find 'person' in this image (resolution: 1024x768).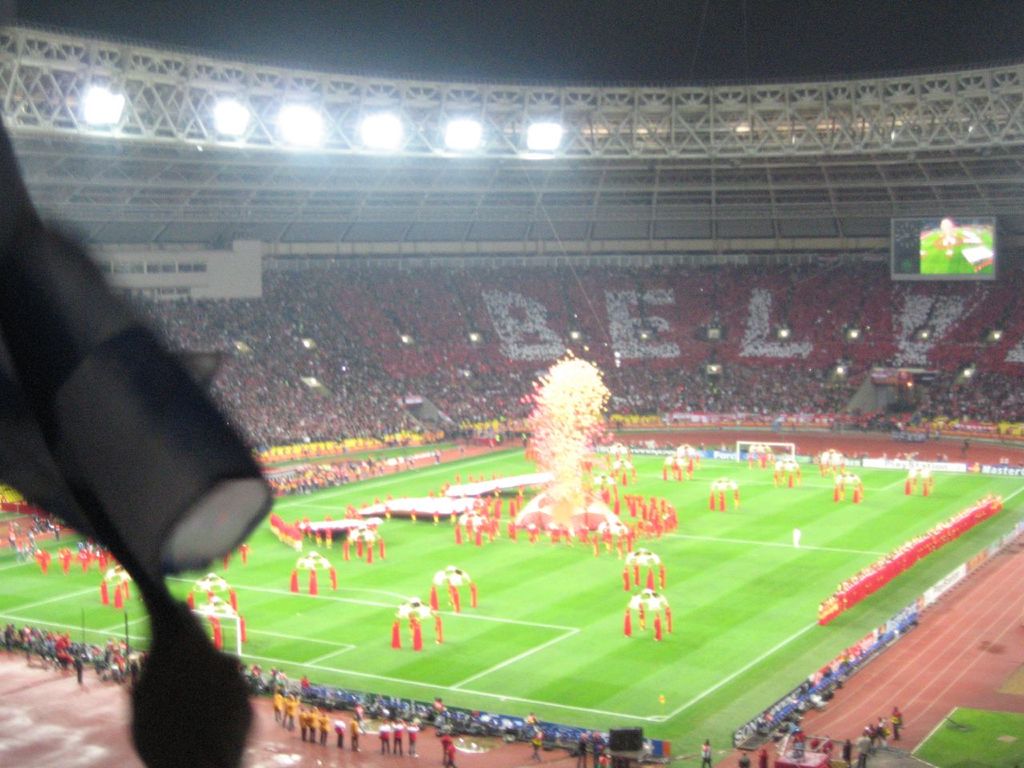
407, 721, 424, 761.
